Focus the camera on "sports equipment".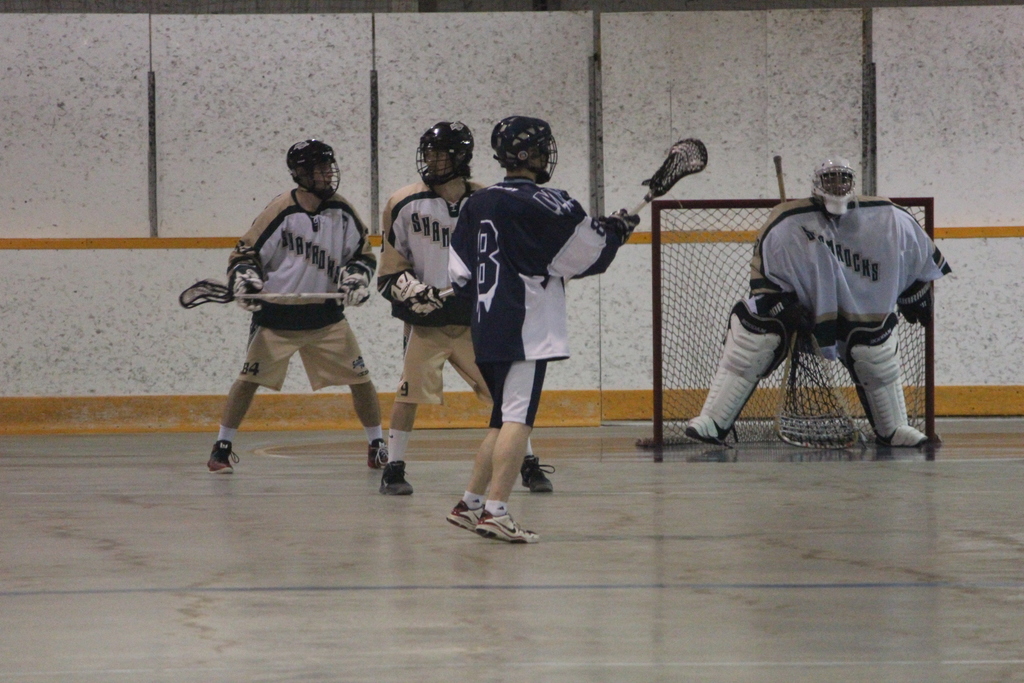
Focus region: crop(609, 210, 640, 247).
